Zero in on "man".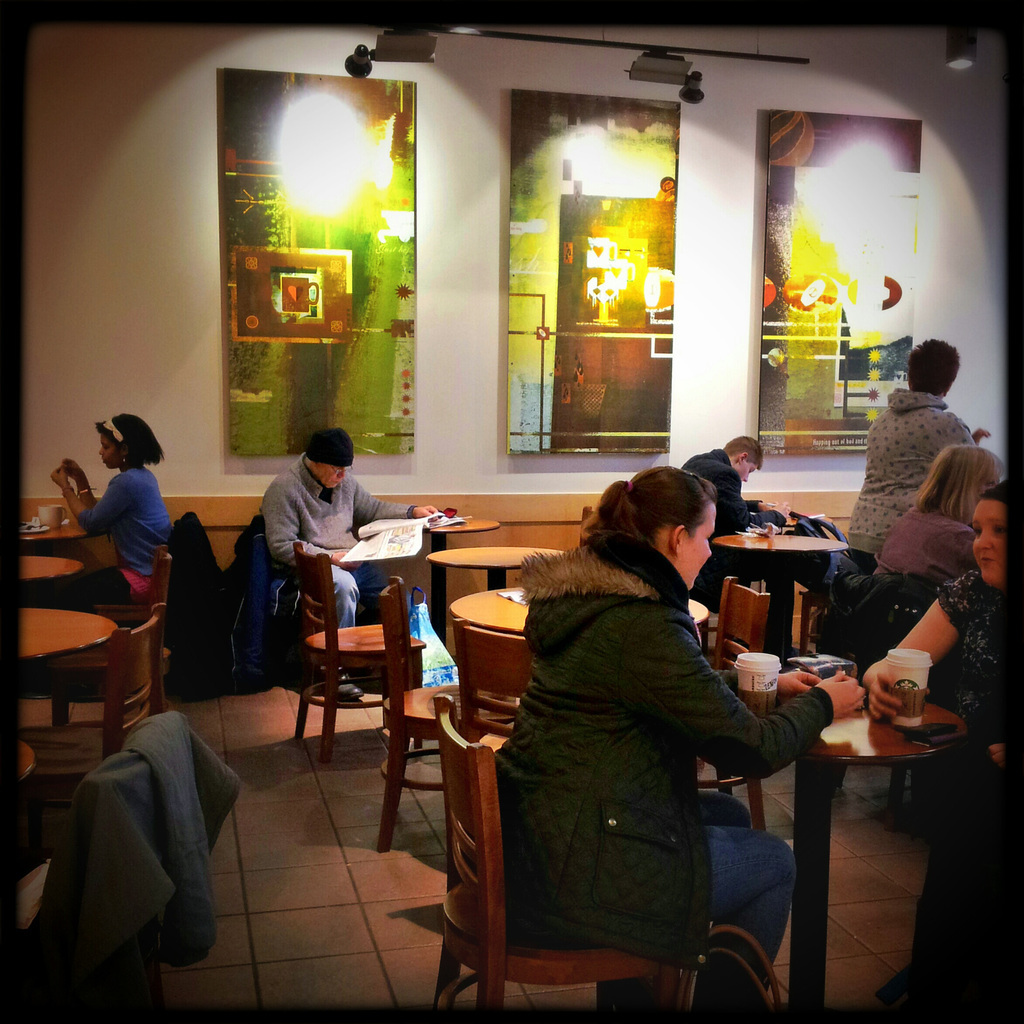
Zeroed in: (left=231, top=417, right=413, bottom=651).
